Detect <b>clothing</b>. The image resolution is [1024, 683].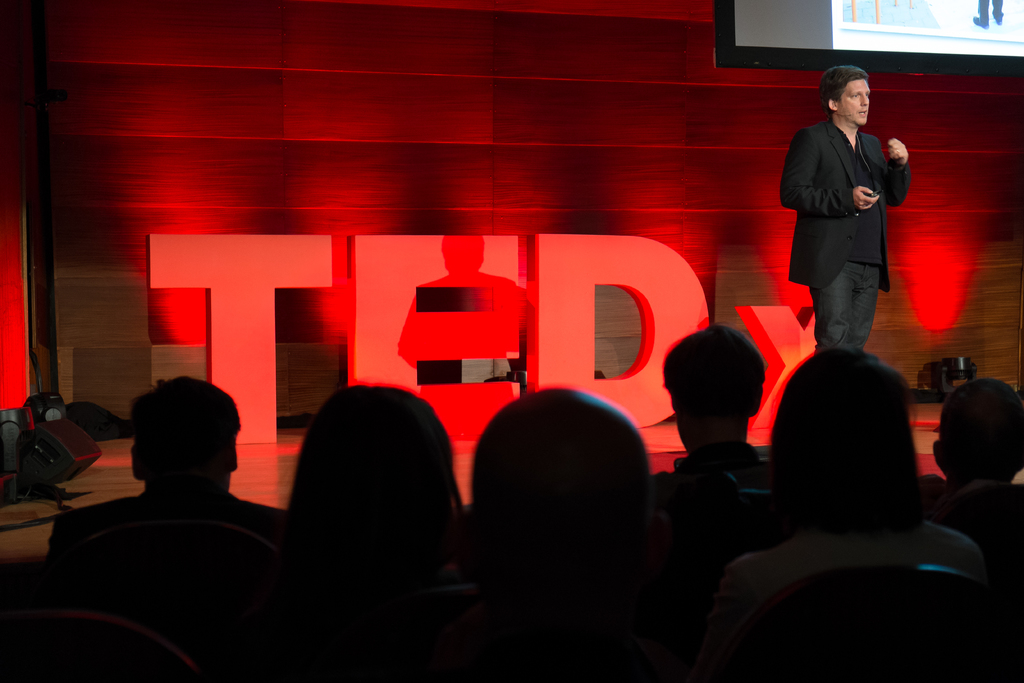
BBox(789, 75, 913, 368).
